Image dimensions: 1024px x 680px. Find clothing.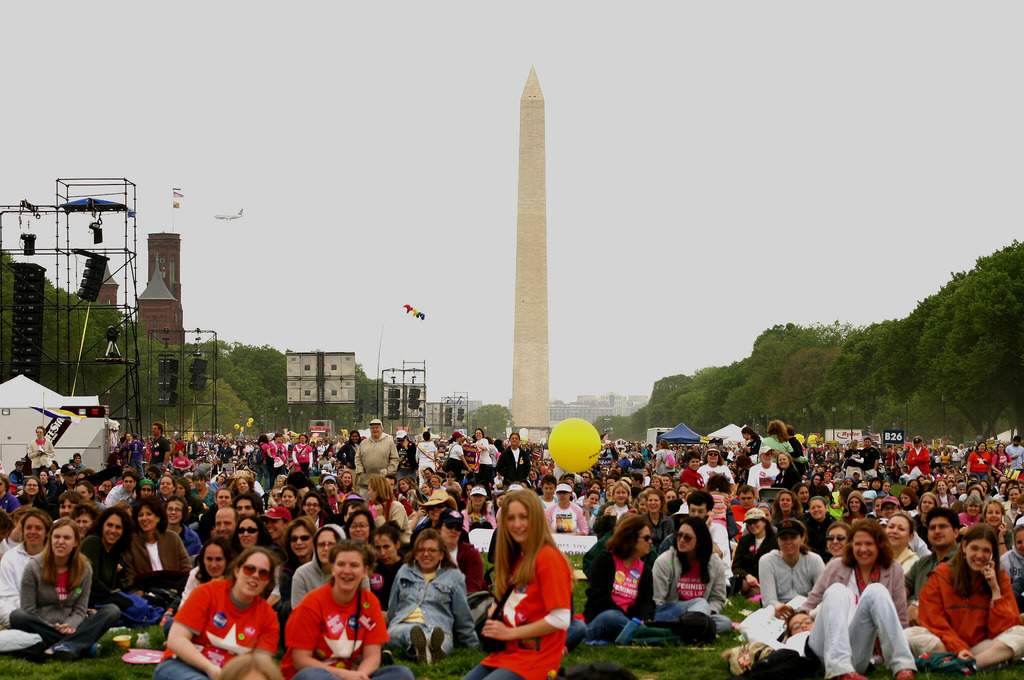
rect(166, 529, 207, 578).
